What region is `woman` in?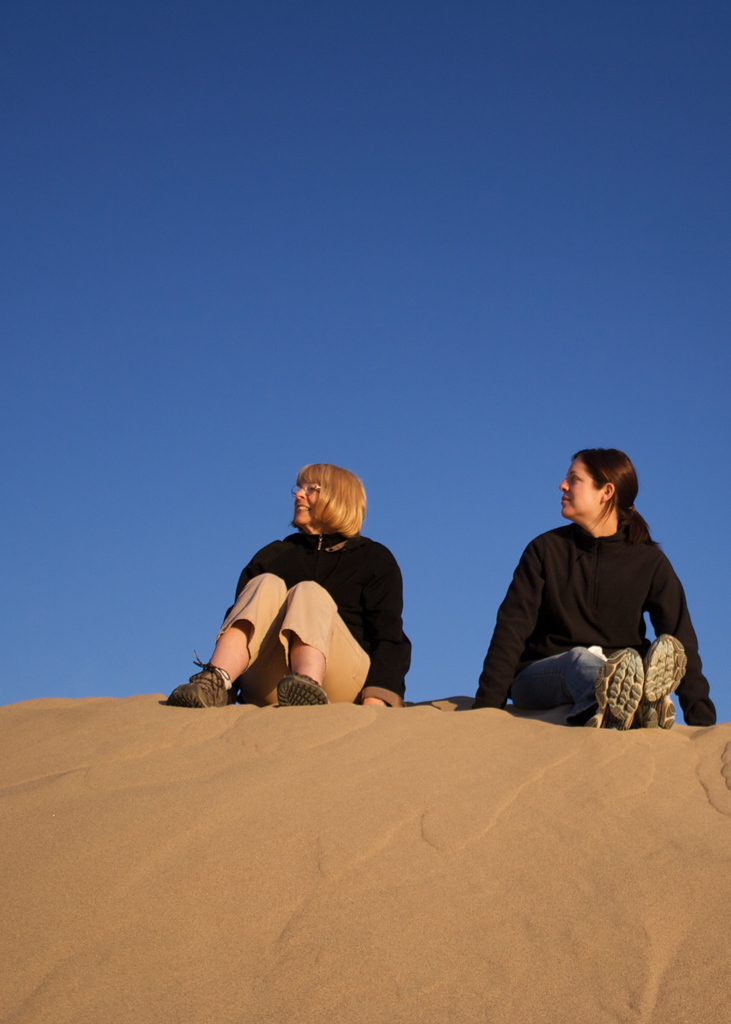
(198, 467, 424, 733).
